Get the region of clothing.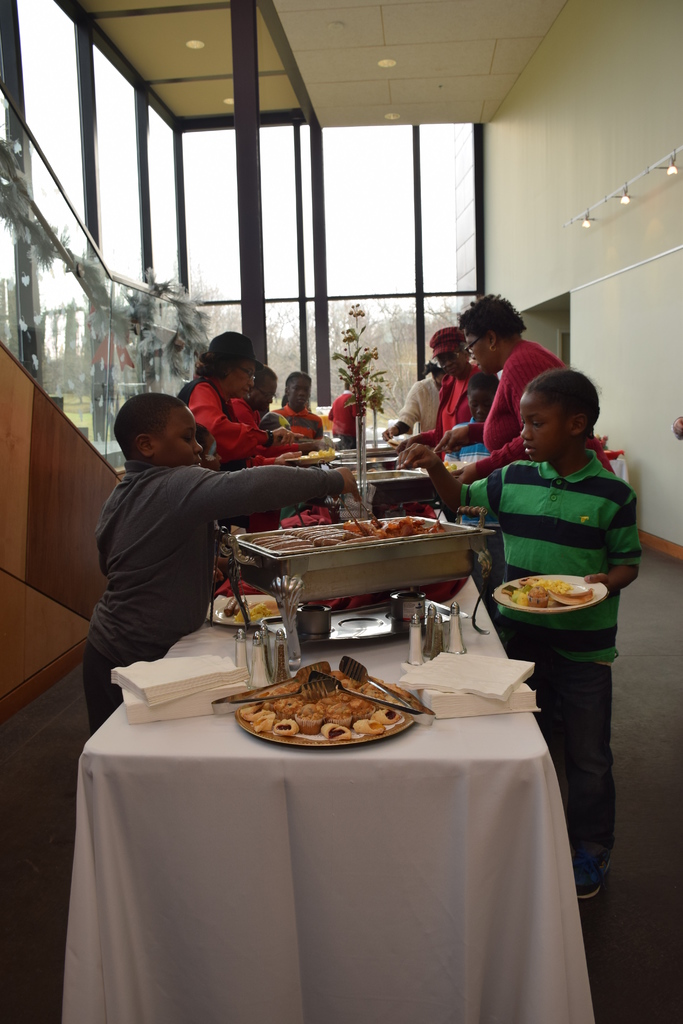
BBox(461, 335, 618, 477).
